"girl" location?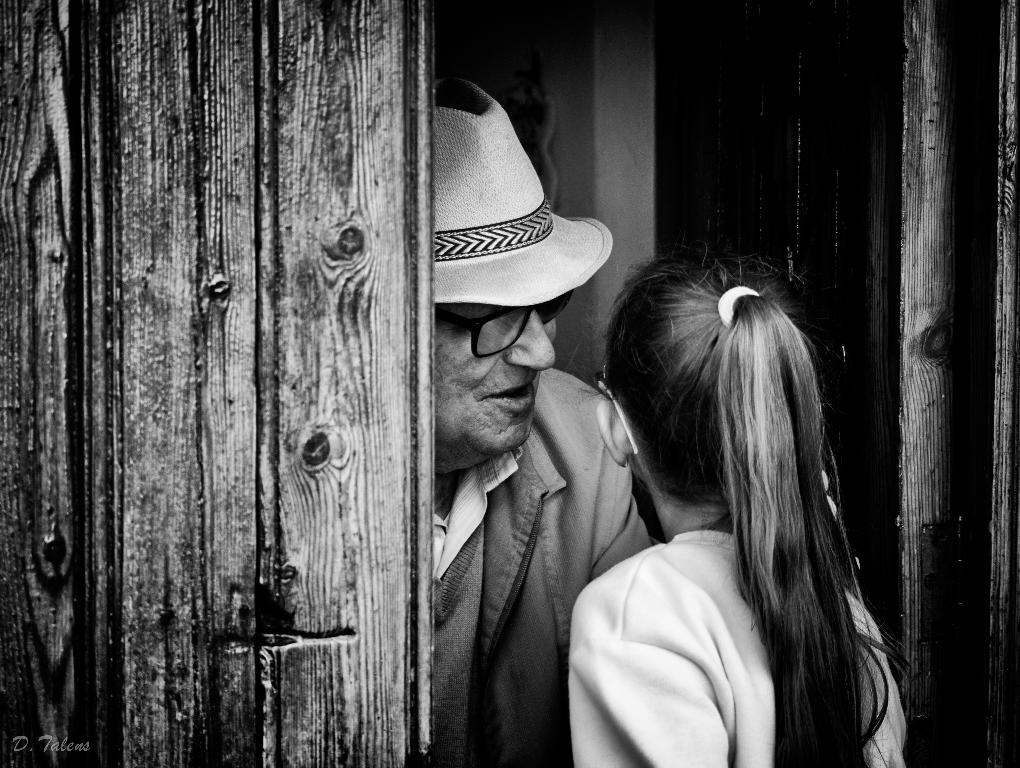
544, 232, 907, 767
